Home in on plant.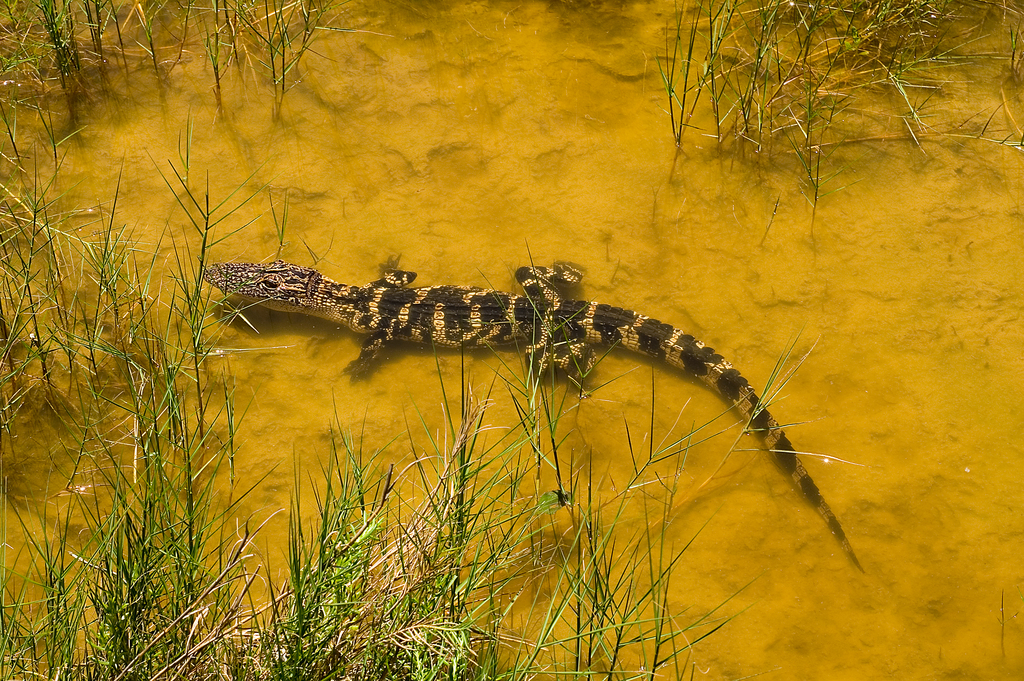
Homed in at 738, 0, 1008, 146.
